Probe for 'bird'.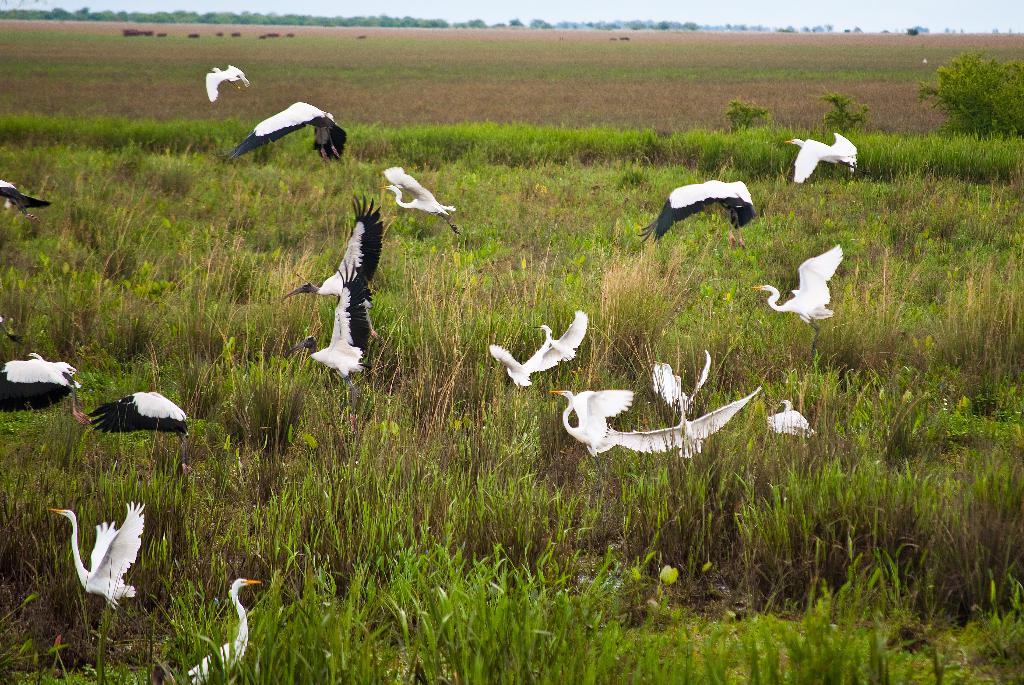
Probe result: left=741, top=241, right=842, bottom=324.
